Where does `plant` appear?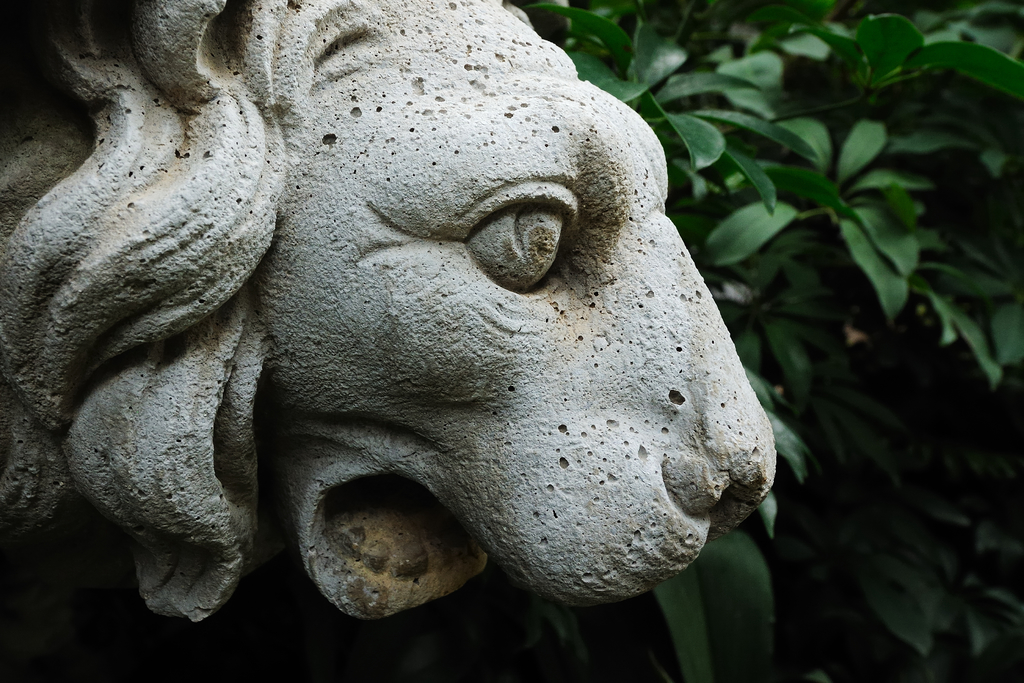
Appears at [x1=522, y1=0, x2=1023, y2=681].
